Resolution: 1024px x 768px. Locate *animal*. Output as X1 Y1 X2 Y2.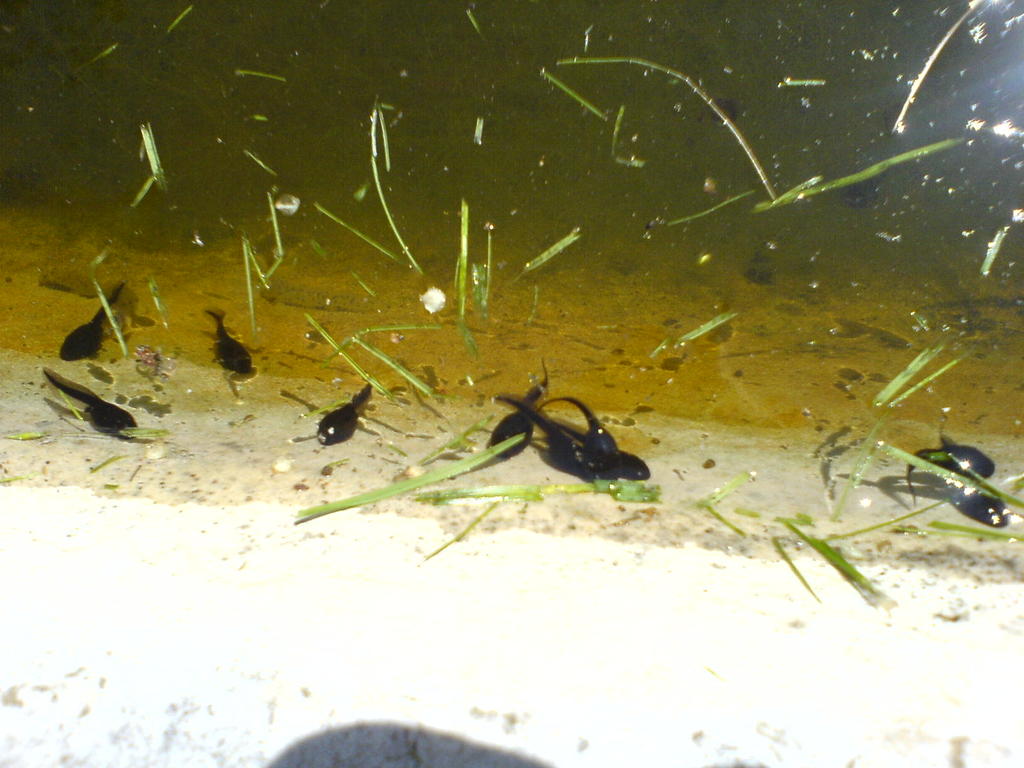
57 280 123 358.
